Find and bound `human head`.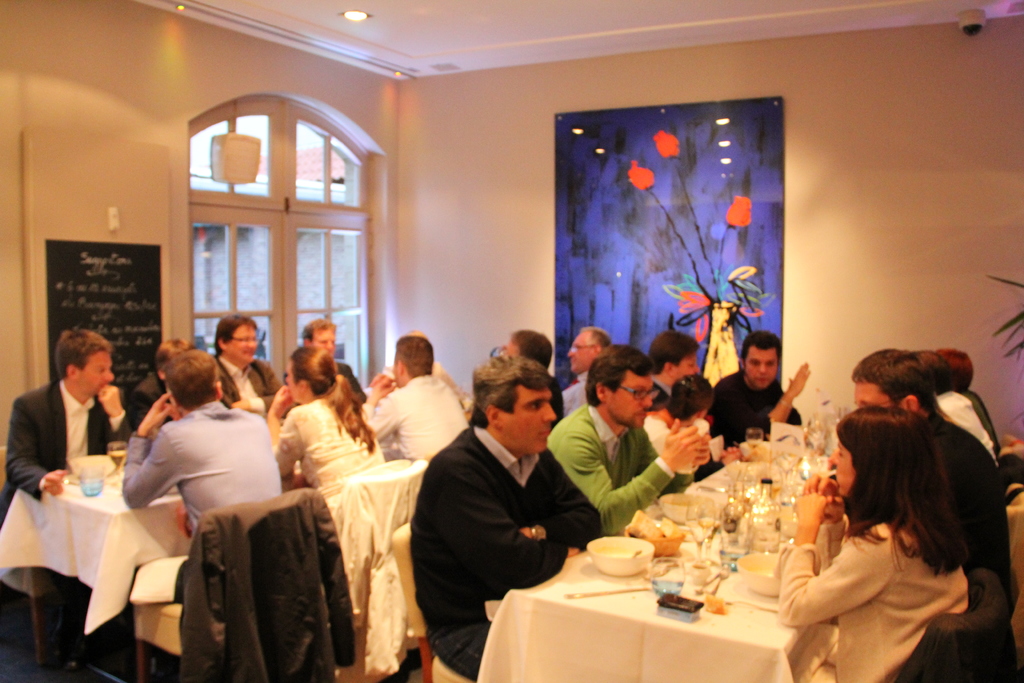
Bound: Rect(42, 327, 109, 404).
